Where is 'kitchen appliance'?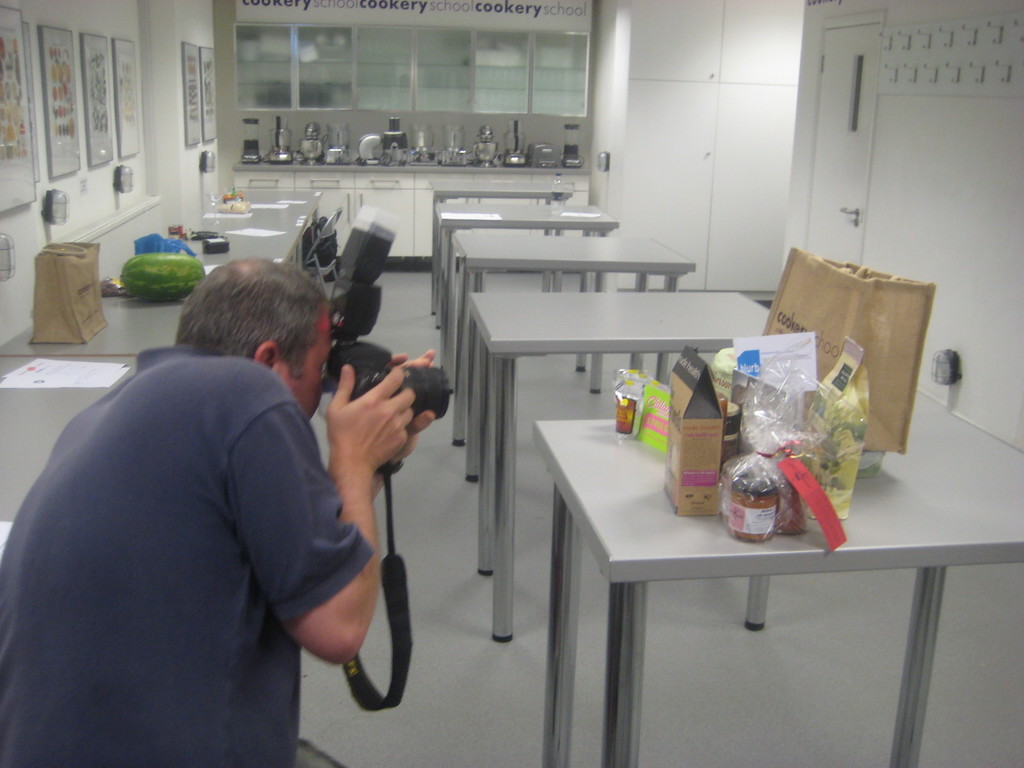
[804,331,870,522].
